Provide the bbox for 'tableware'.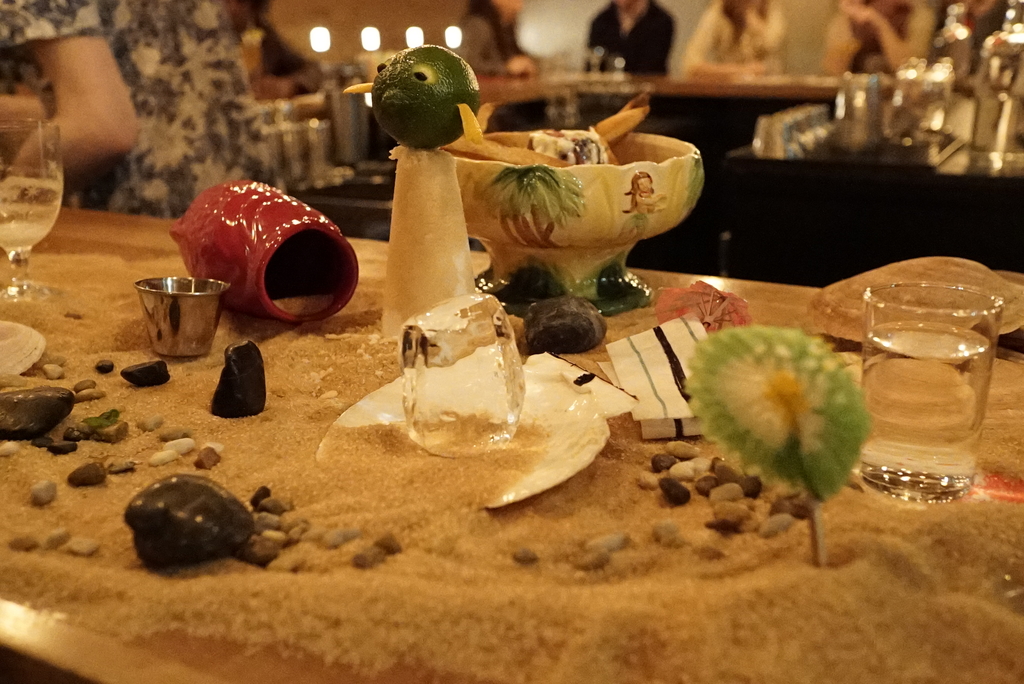
{"x1": 0, "y1": 318, "x2": 44, "y2": 374}.
